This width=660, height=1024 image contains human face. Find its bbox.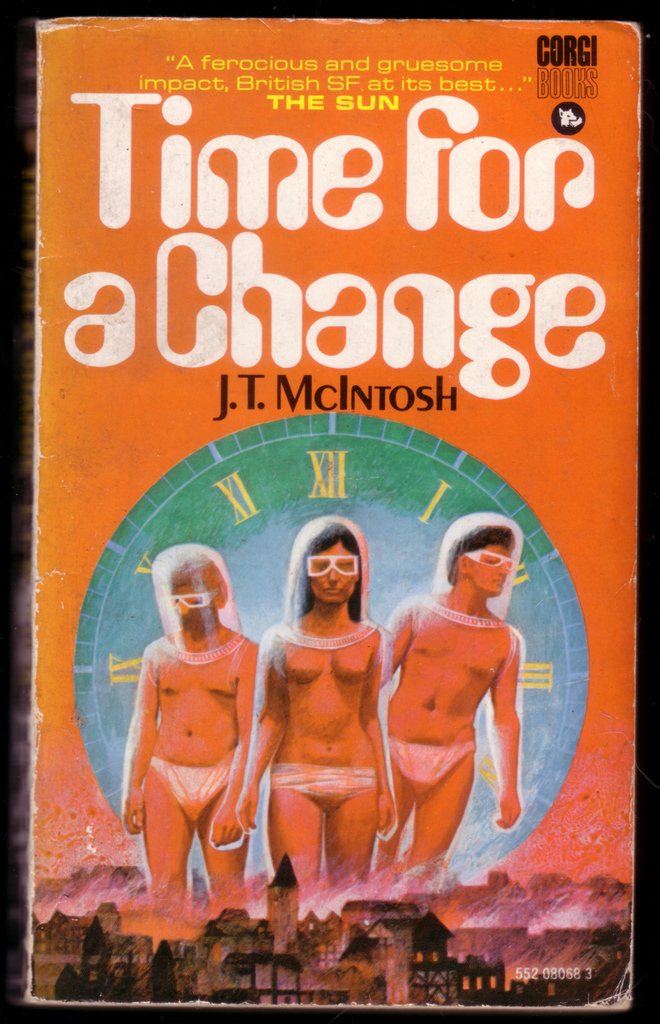
458 547 507 601.
